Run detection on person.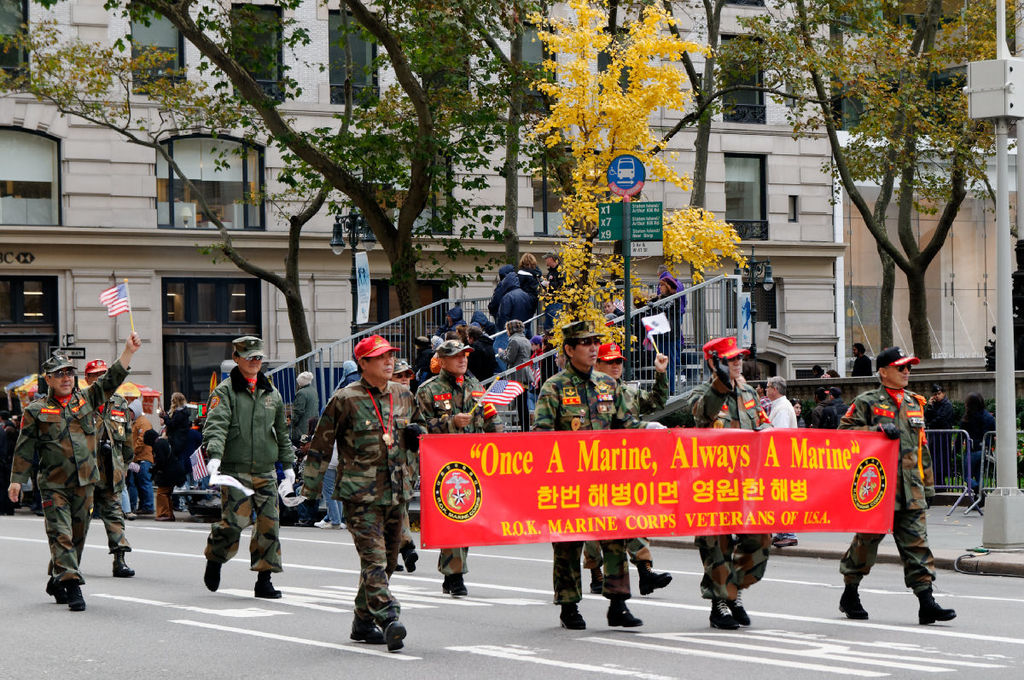
Result: (684,353,783,630).
